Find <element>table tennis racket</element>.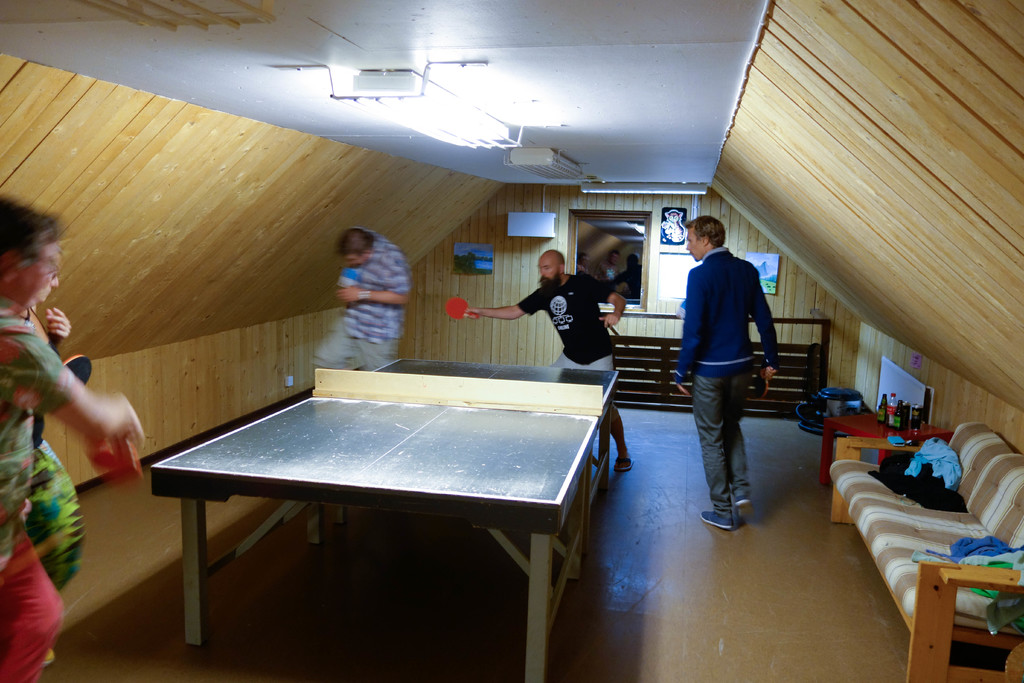
<region>440, 296, 480, 320</region>.
